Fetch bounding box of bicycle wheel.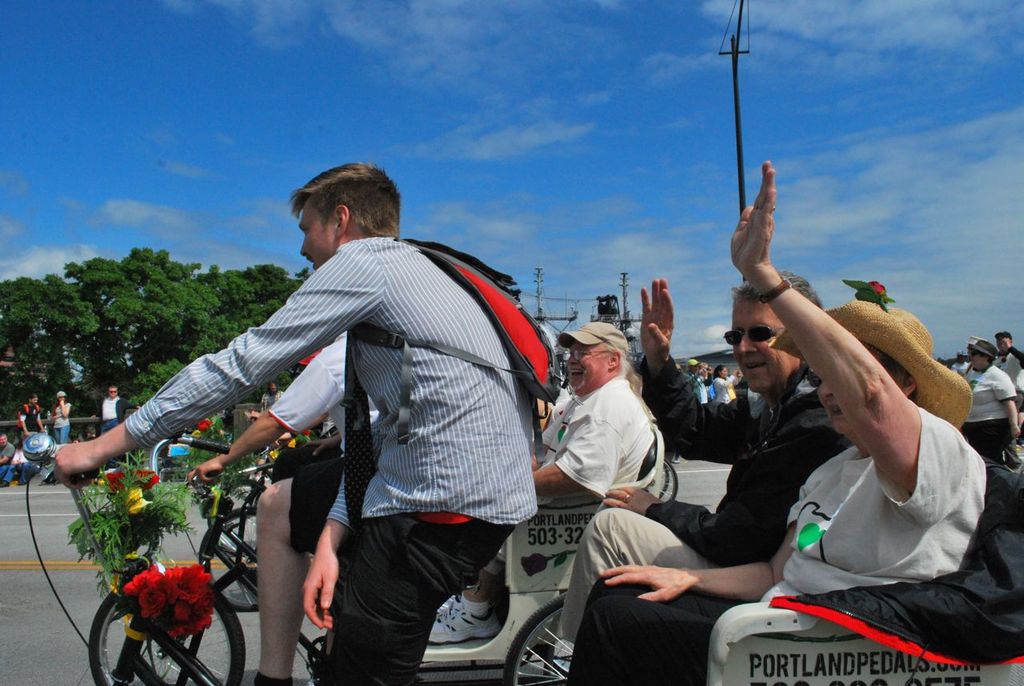
Bbox: locate(87, 576, 243, 680).
